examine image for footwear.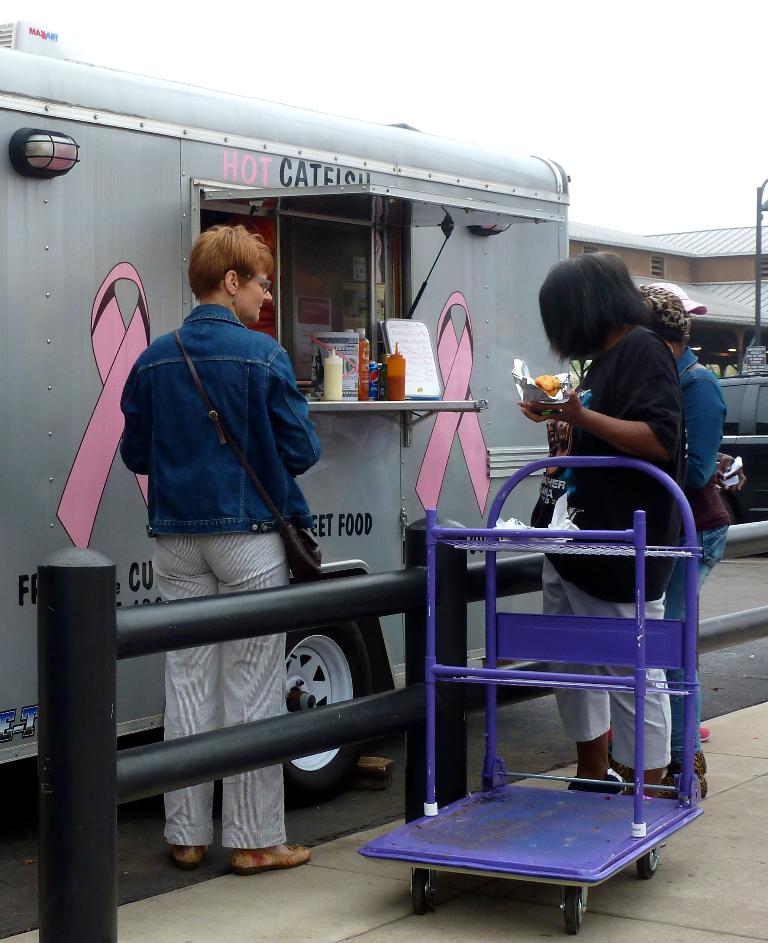
Examination result: (x1=171, y1=840, x2=209, y2=866).
